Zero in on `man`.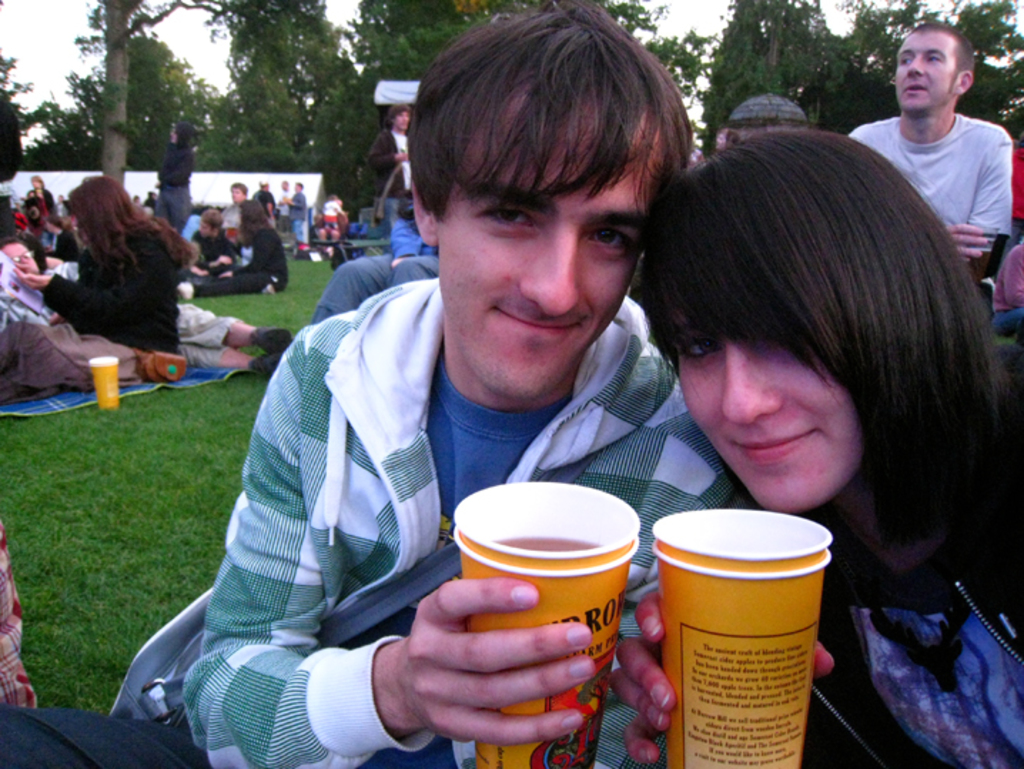
Zeroed in: select_region(281, 177, 291, 227).
